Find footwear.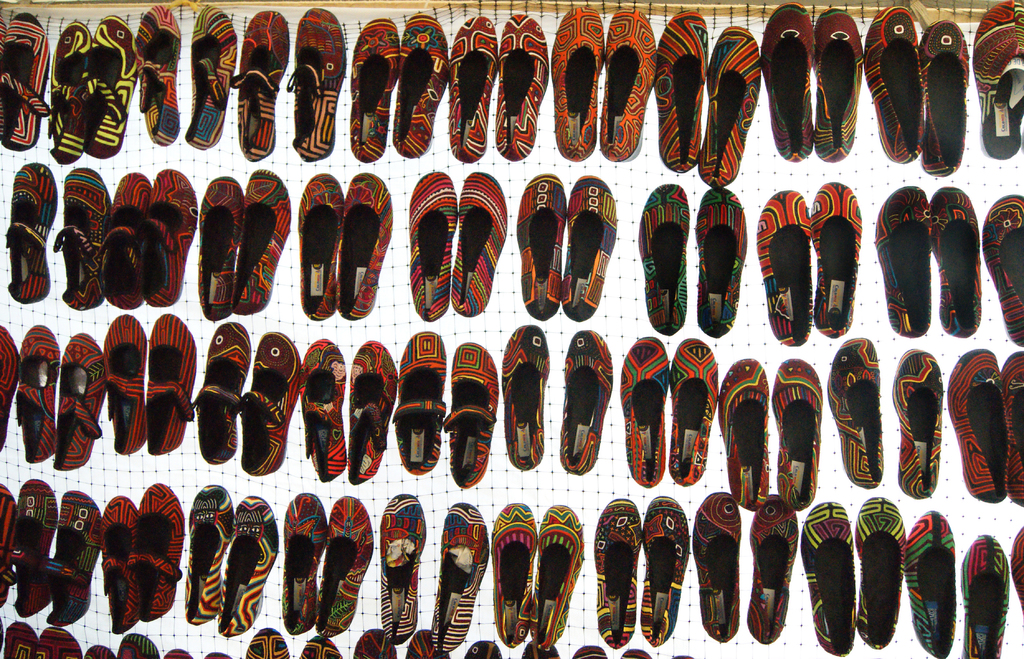
bbox=(765, 1, 815, 163).
